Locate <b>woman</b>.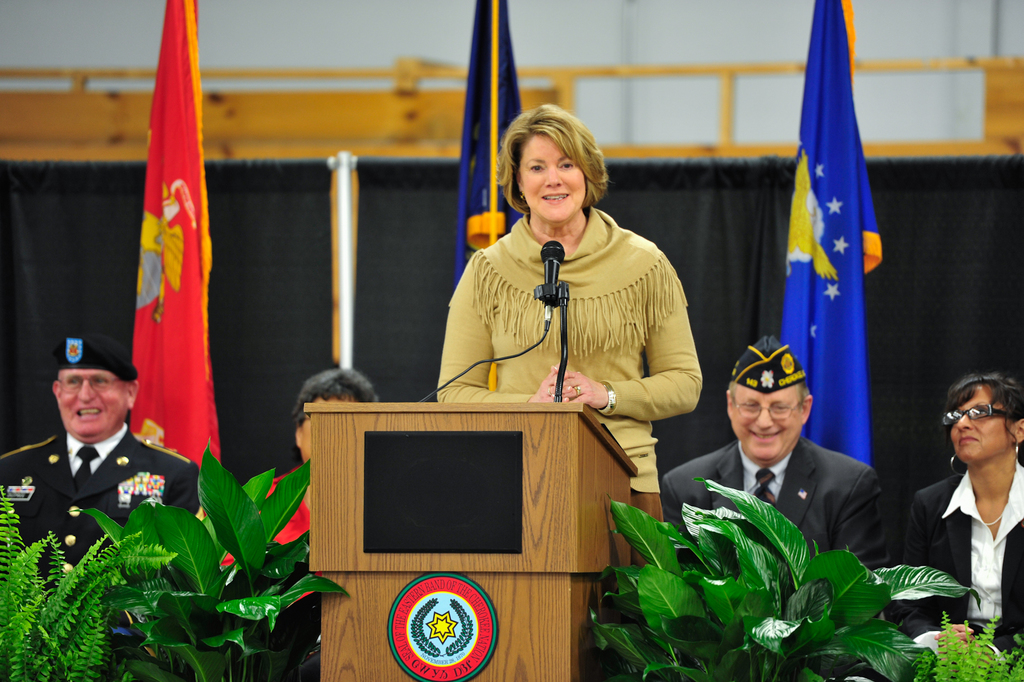
Bounding box: (427,113,700,492).
